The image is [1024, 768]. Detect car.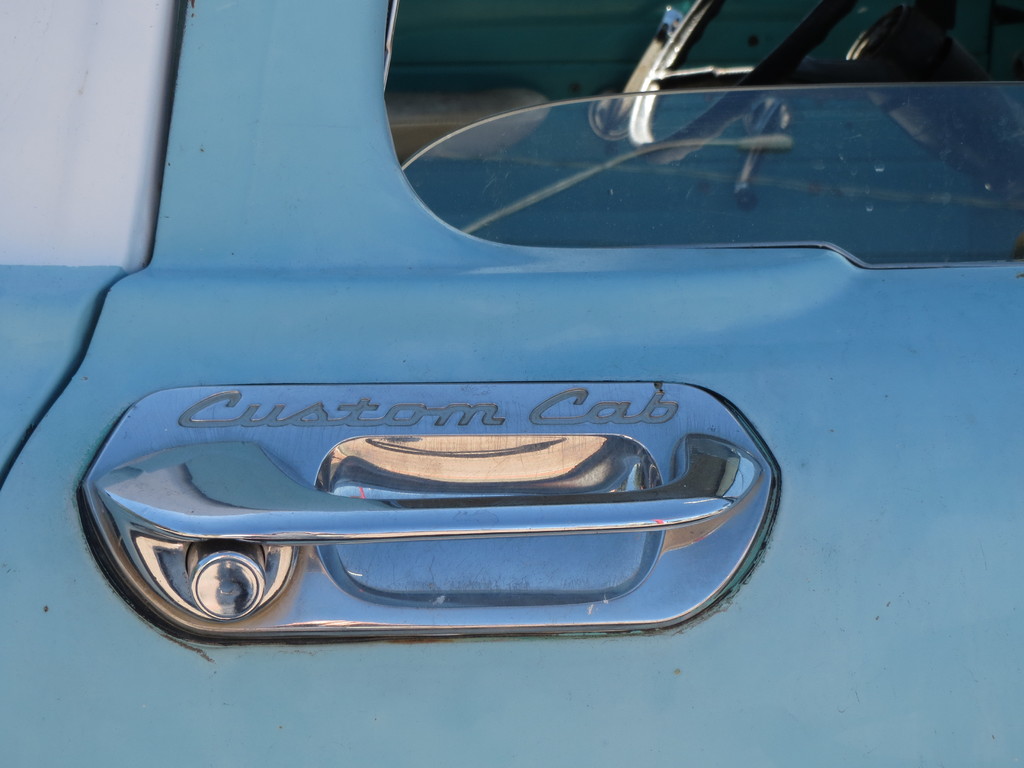
Detection: [x1=2, y1=0, x2=1023, y2=767].
